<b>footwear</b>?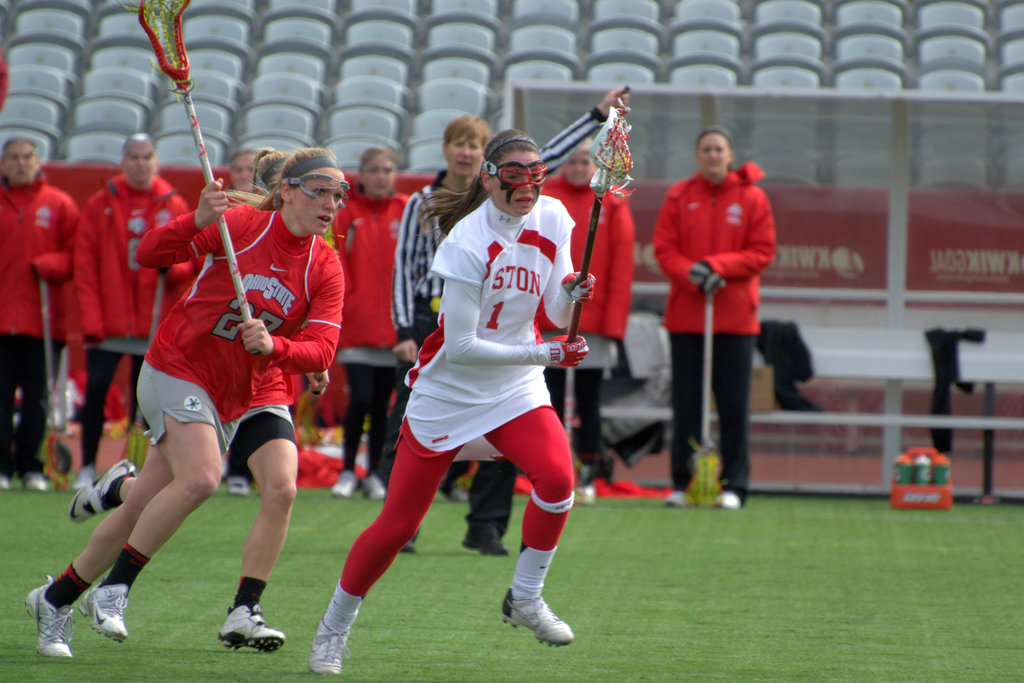
(498,586,579,651)
